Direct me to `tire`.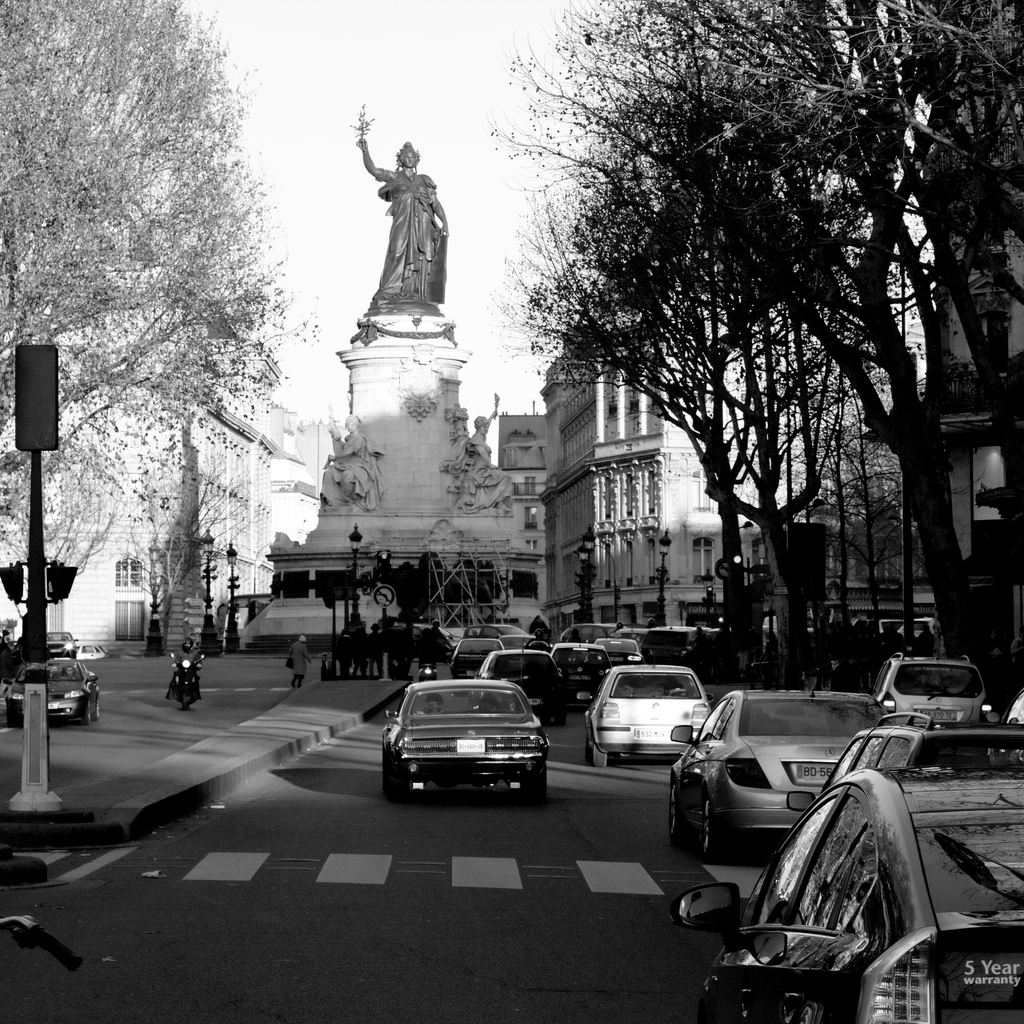
Direction: locate(664, 785, 685, 838).
